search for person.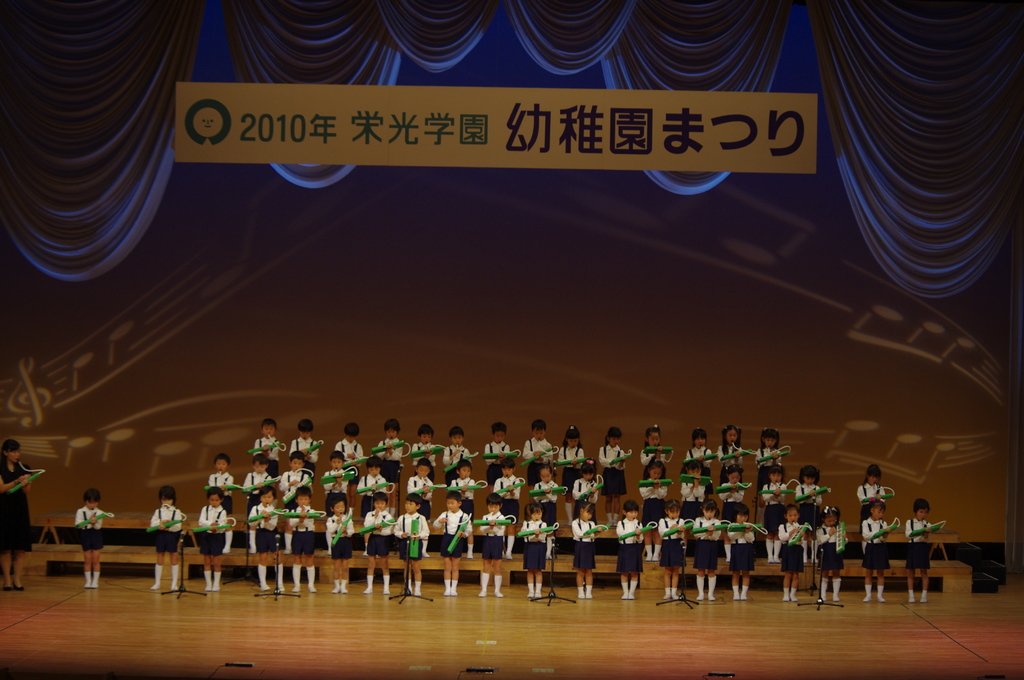
Found at [left=468, top=506, right=505, bottom=591].
